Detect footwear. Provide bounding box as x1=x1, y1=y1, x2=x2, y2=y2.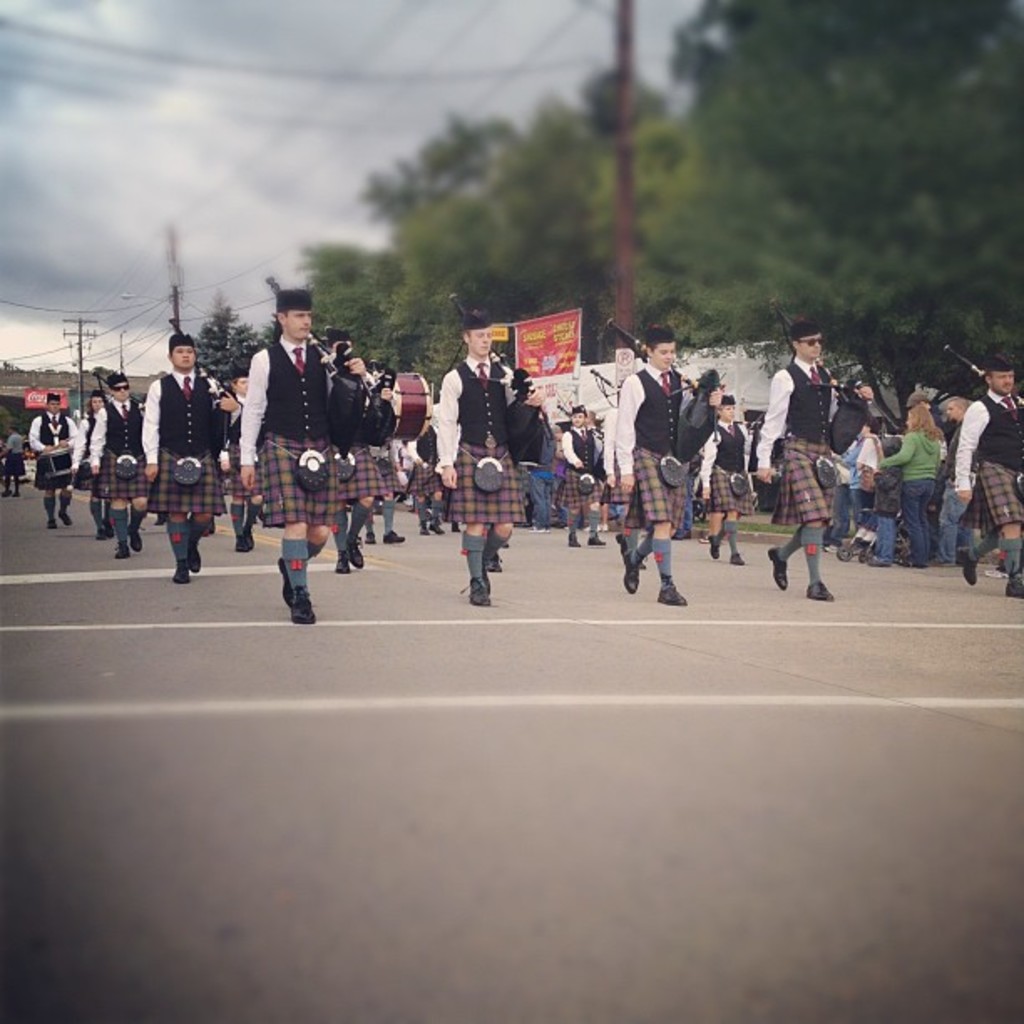
x1=279, y1=582, x2=318, y2=624.
